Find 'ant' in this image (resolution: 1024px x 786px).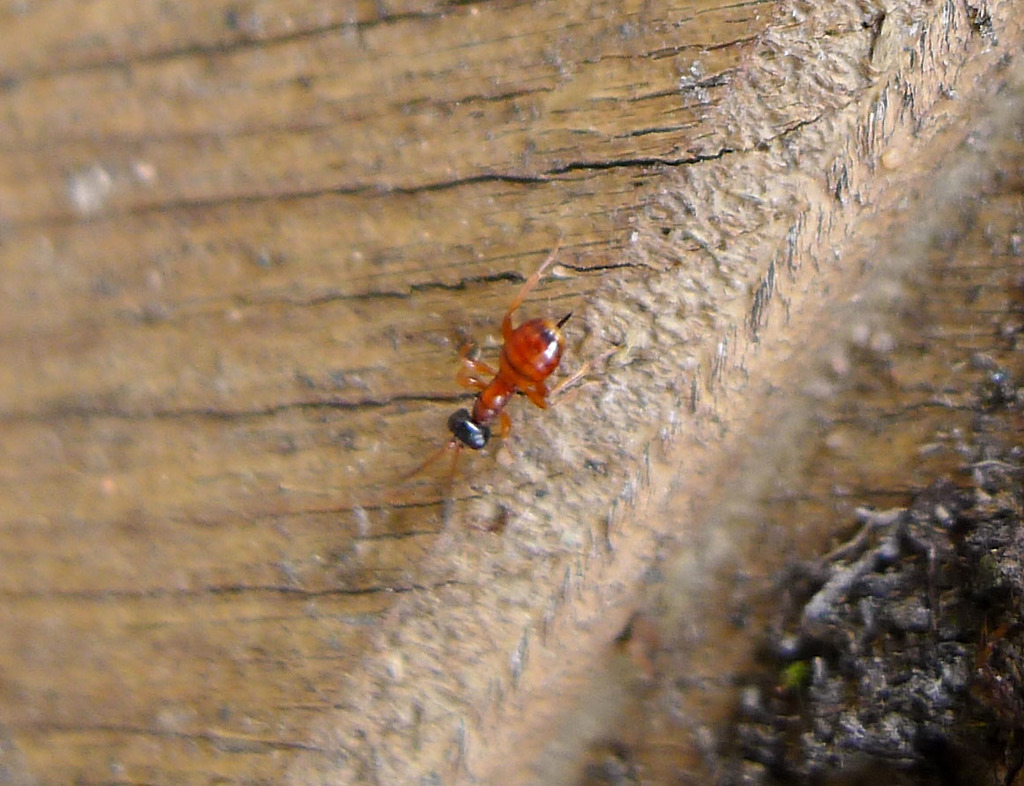
l=381, t=237, r=618, b=540.
